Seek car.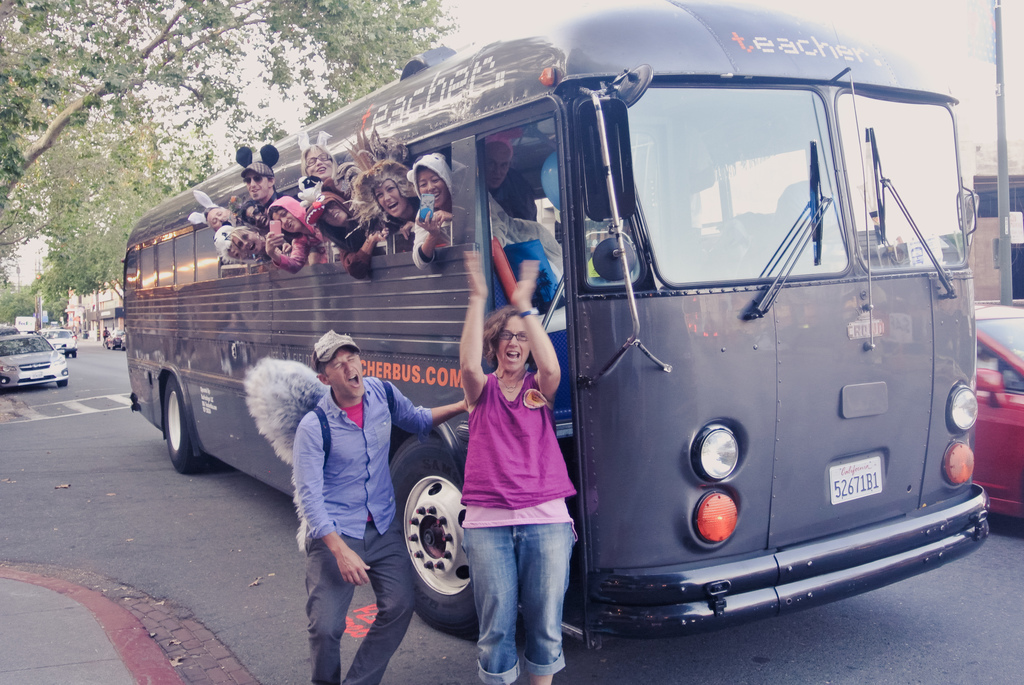
crop(0, 332, 68, 391).
